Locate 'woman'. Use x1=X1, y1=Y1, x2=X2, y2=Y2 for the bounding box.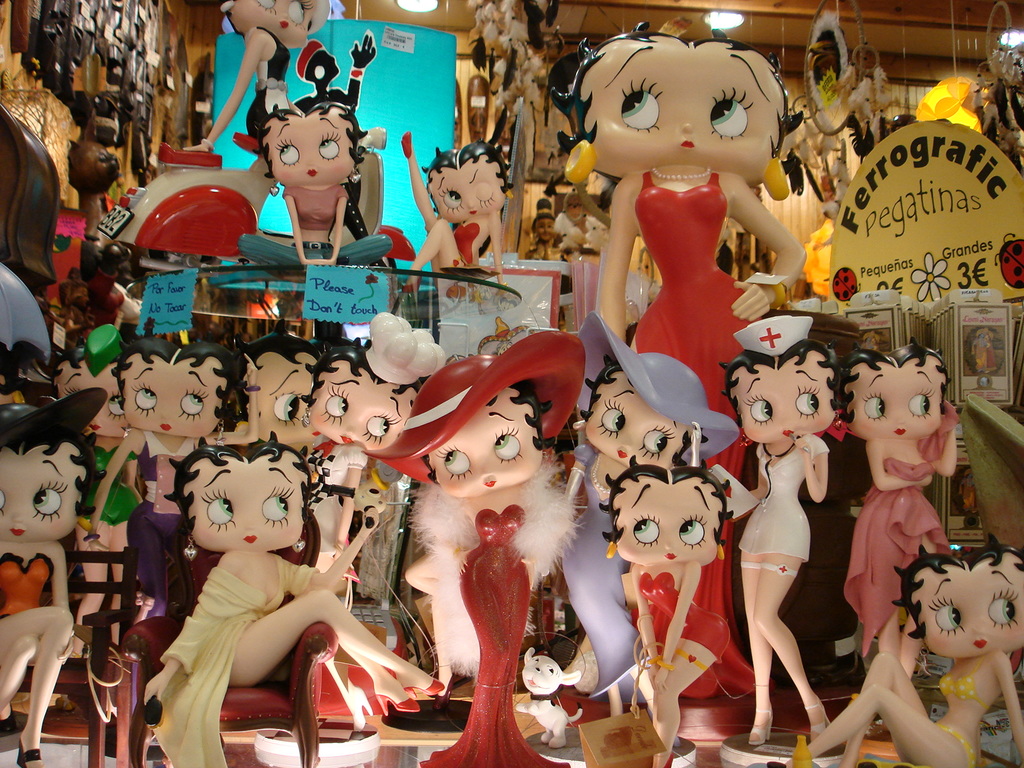
x1=741, y1=360, x2=839, y2=746.
